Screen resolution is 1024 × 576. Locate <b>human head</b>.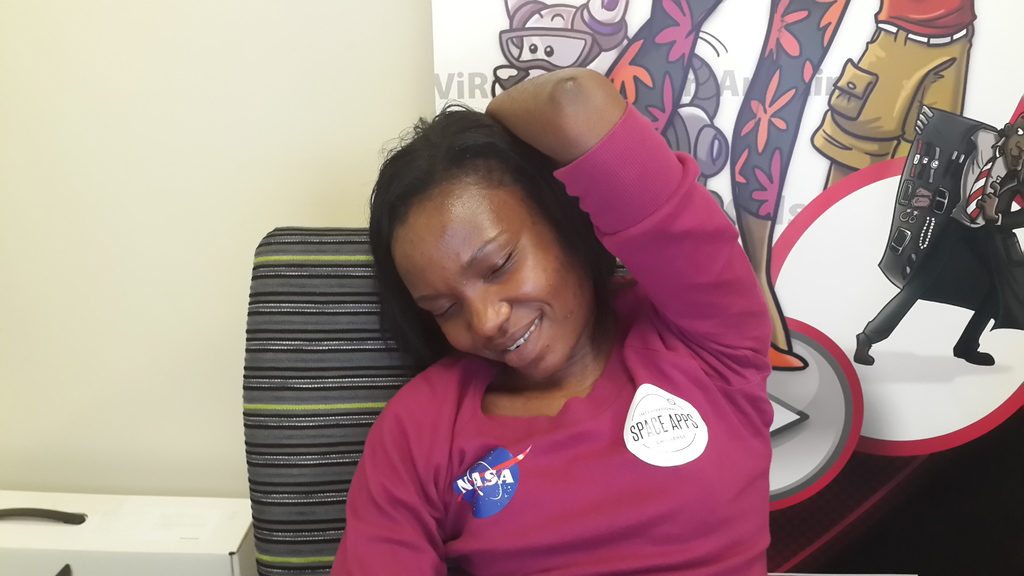
(x1=369, y1=122, x2=637, y2=380).
